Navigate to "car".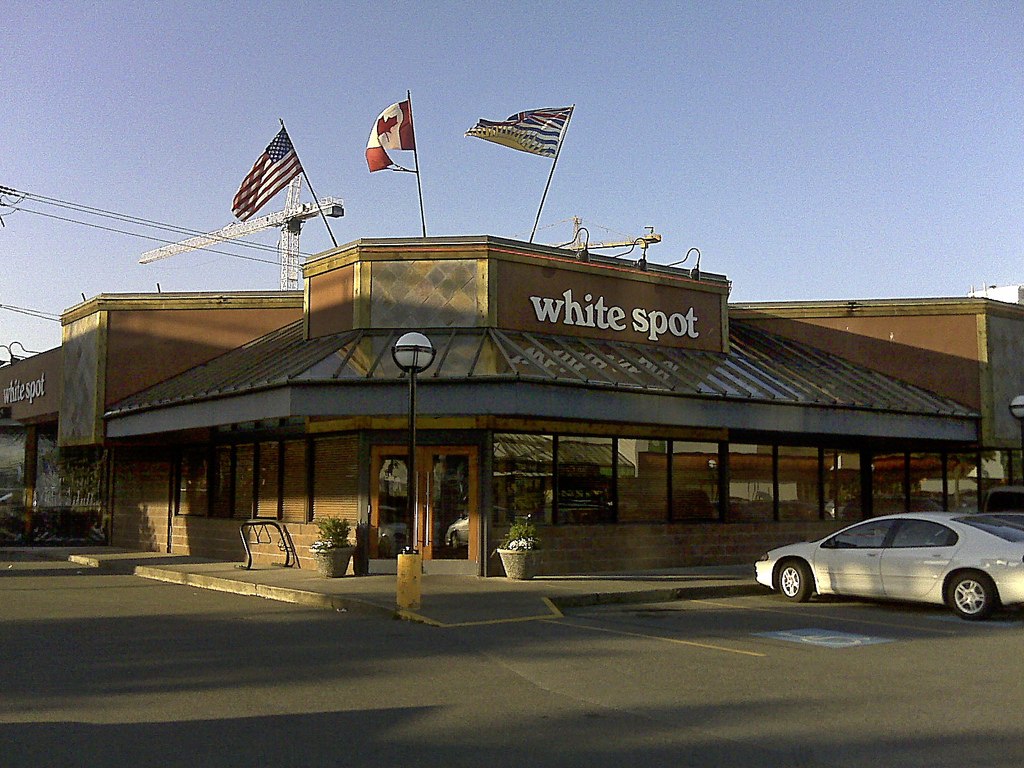
Navigation target: [758, 510, 1015, 616].
